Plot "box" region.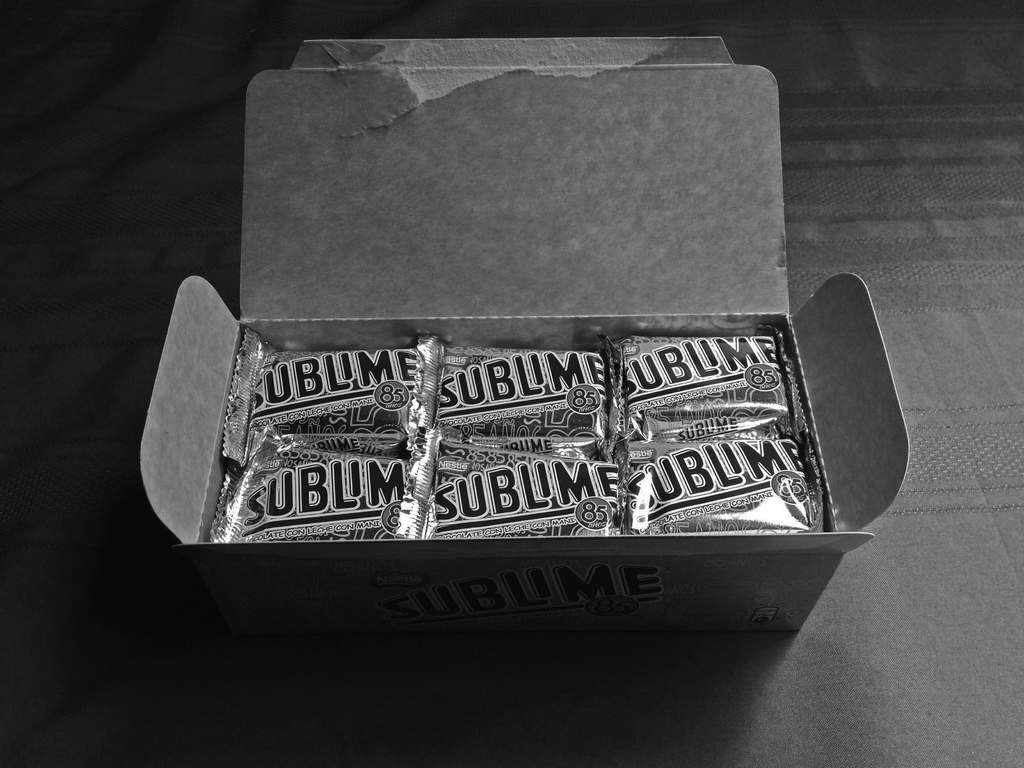
Plotted at 135, 36, 908, 631.
